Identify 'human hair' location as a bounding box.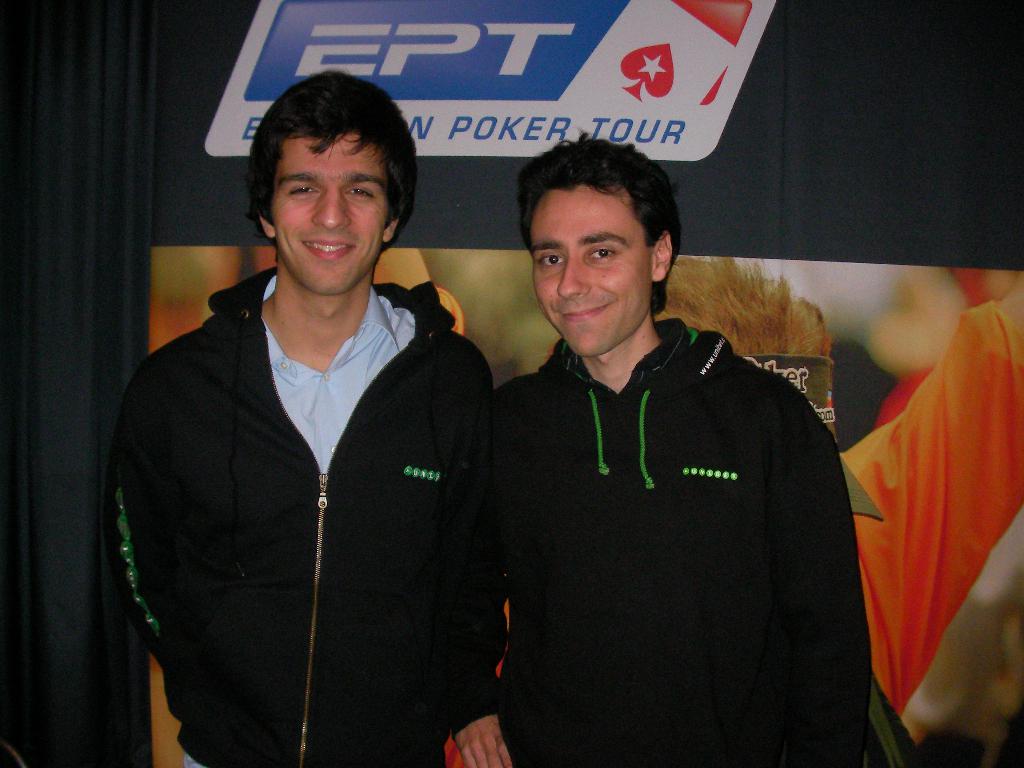
241, 74, 413, 246.
